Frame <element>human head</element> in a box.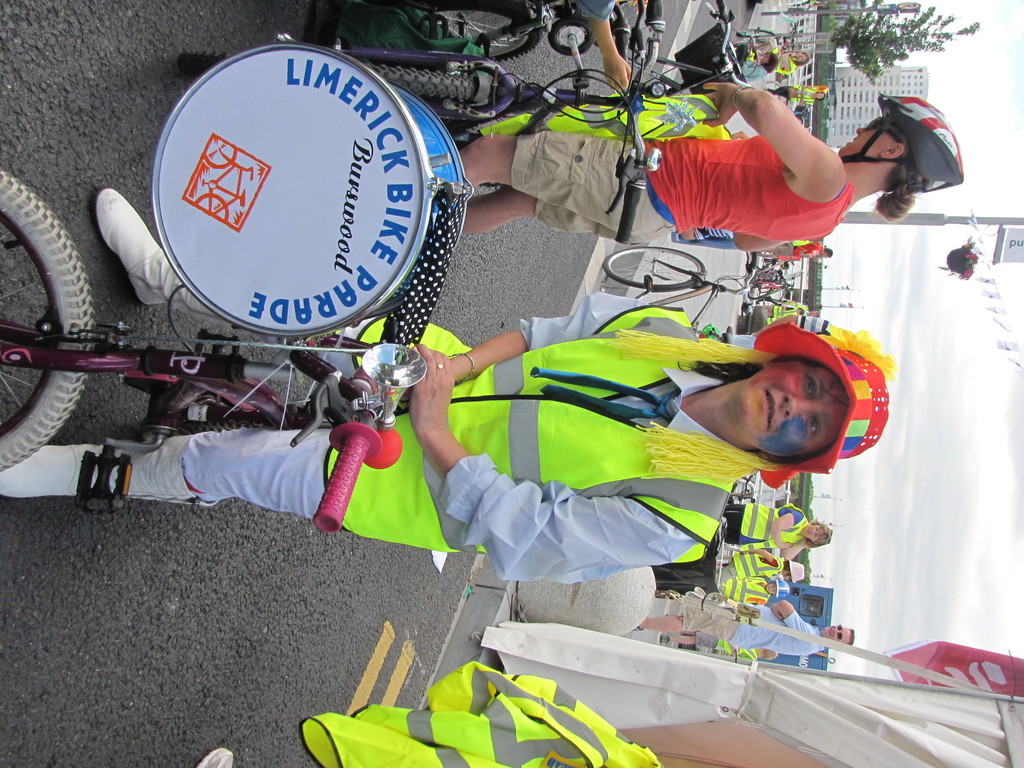
BBox(764, 582, 780, 594).
